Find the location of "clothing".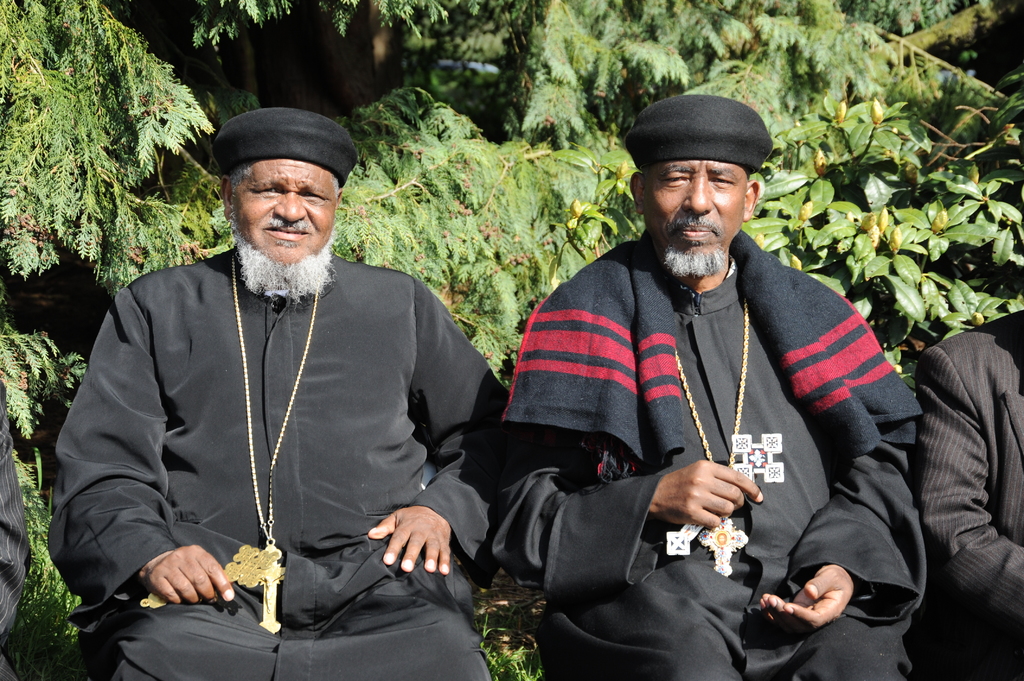
Location: x1=527 y1=154 x2=921 y2=652.
